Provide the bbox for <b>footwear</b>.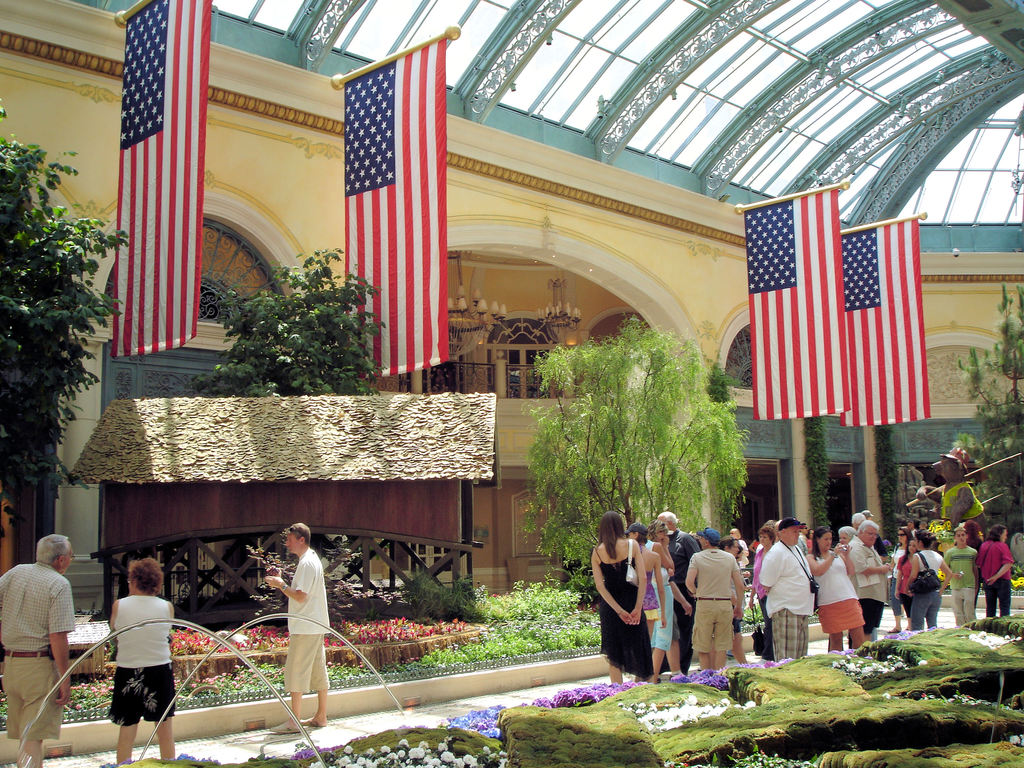
305,717,324,728.
